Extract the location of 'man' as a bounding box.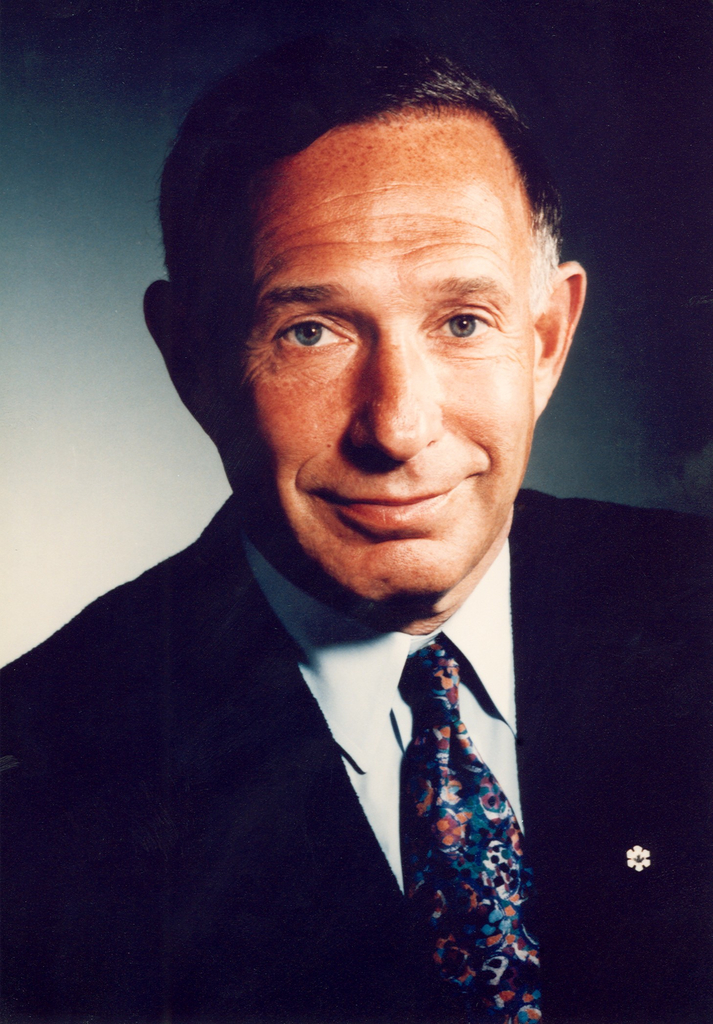
{"left": 1, "top": 33, "right": 712, "bottom": 1022}.
